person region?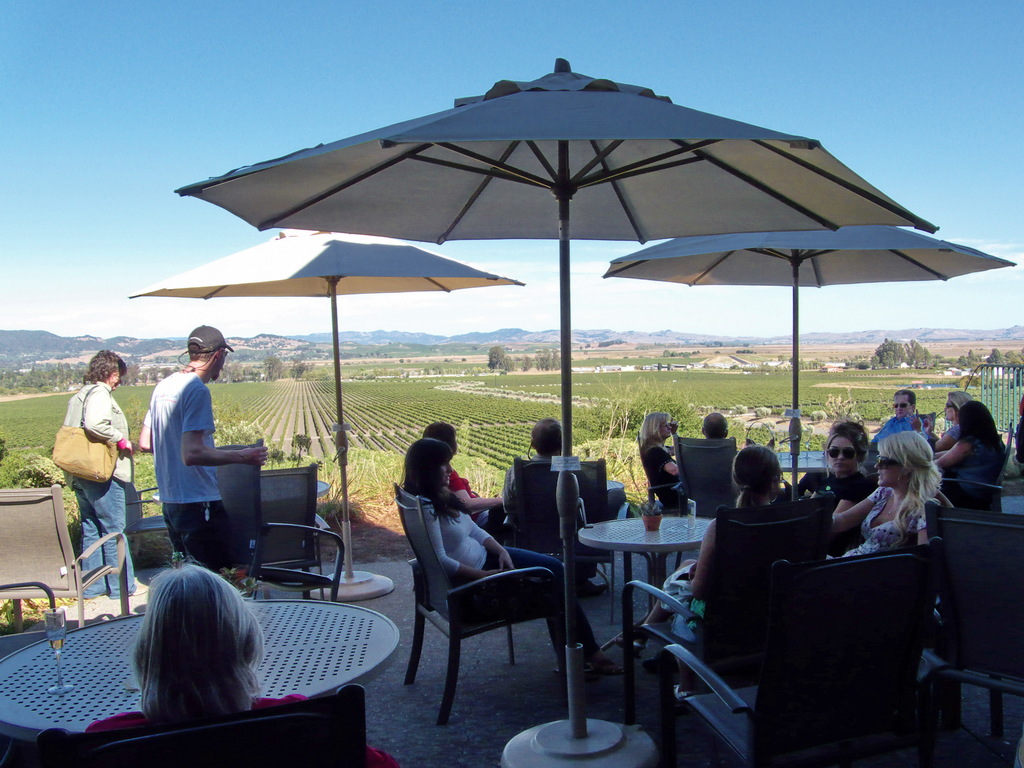
(420, 419, 500, 534)
